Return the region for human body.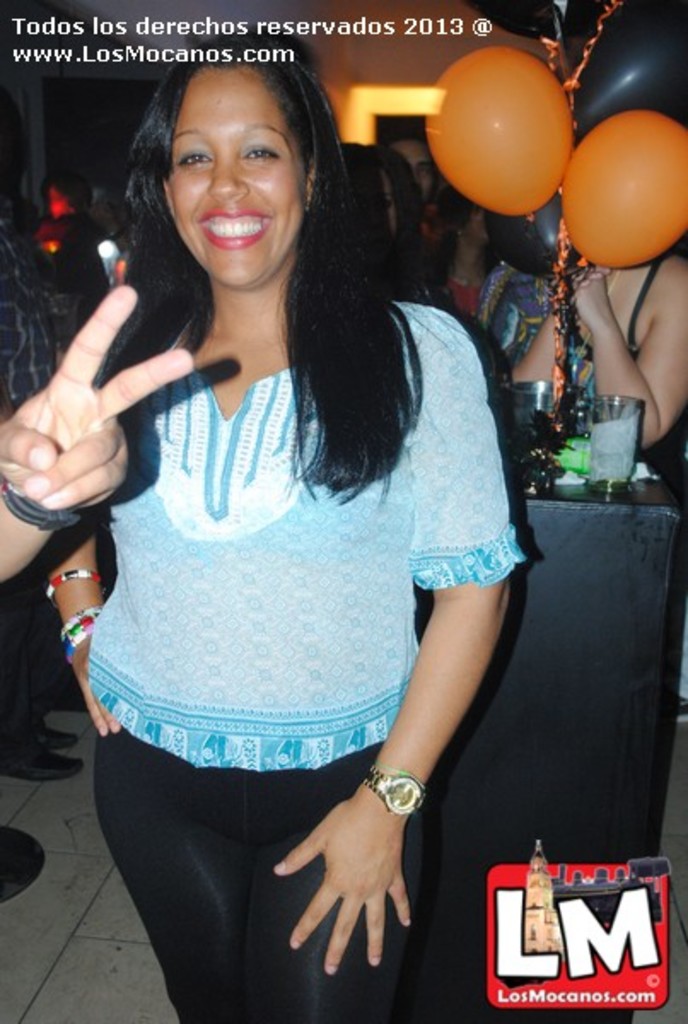
<bbox>512, 254, 686, 449</bbox>.
